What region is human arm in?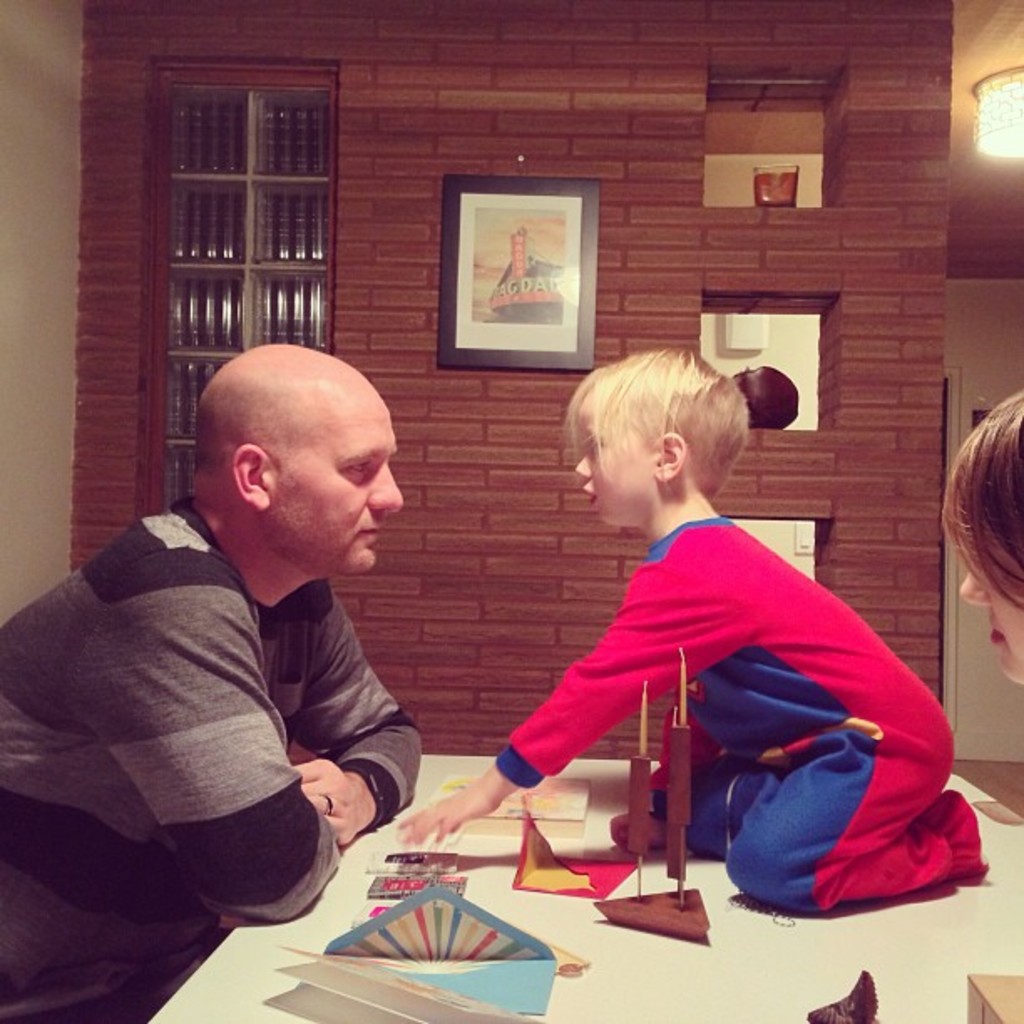
box=[291, 577, 433, 852].
